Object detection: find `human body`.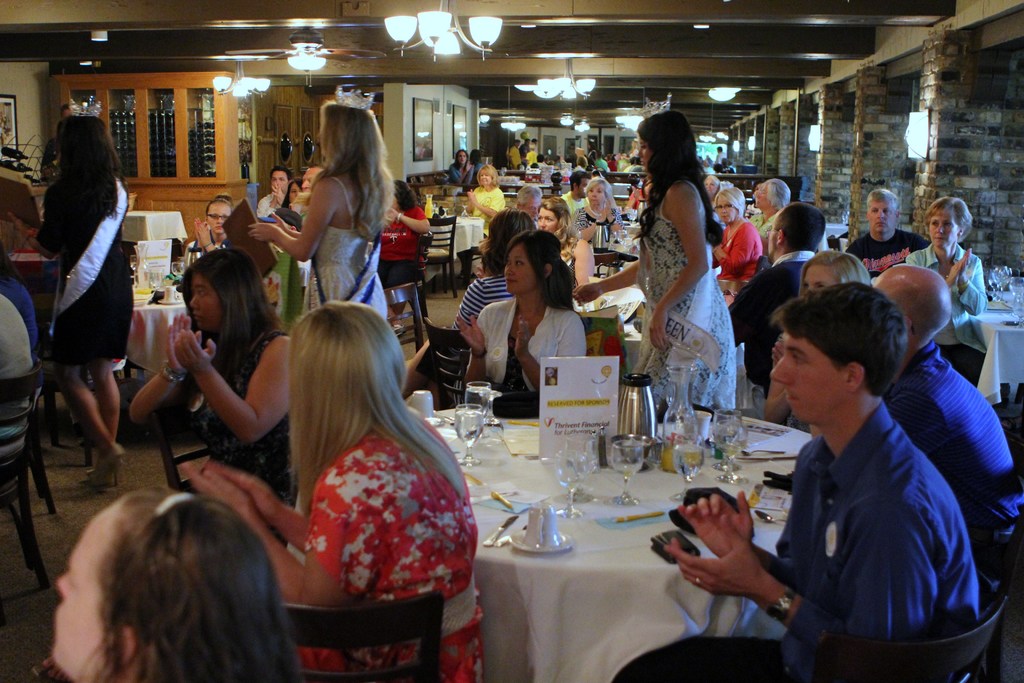
Rect(374, 192, 428, 280).
